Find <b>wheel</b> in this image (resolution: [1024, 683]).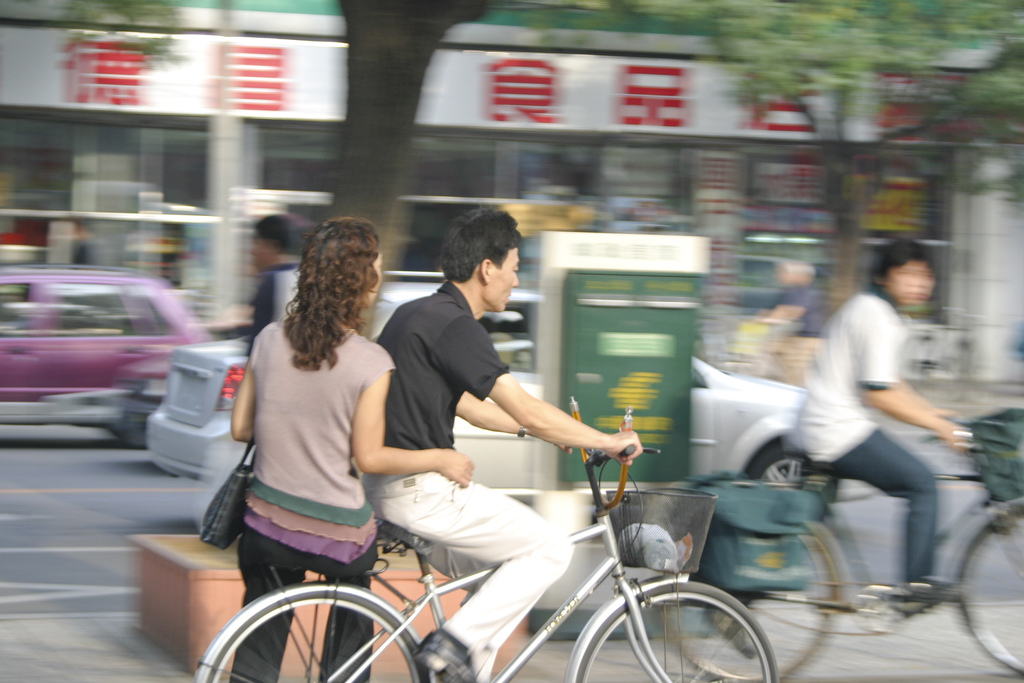
<box>661,523,841,682</box>.
